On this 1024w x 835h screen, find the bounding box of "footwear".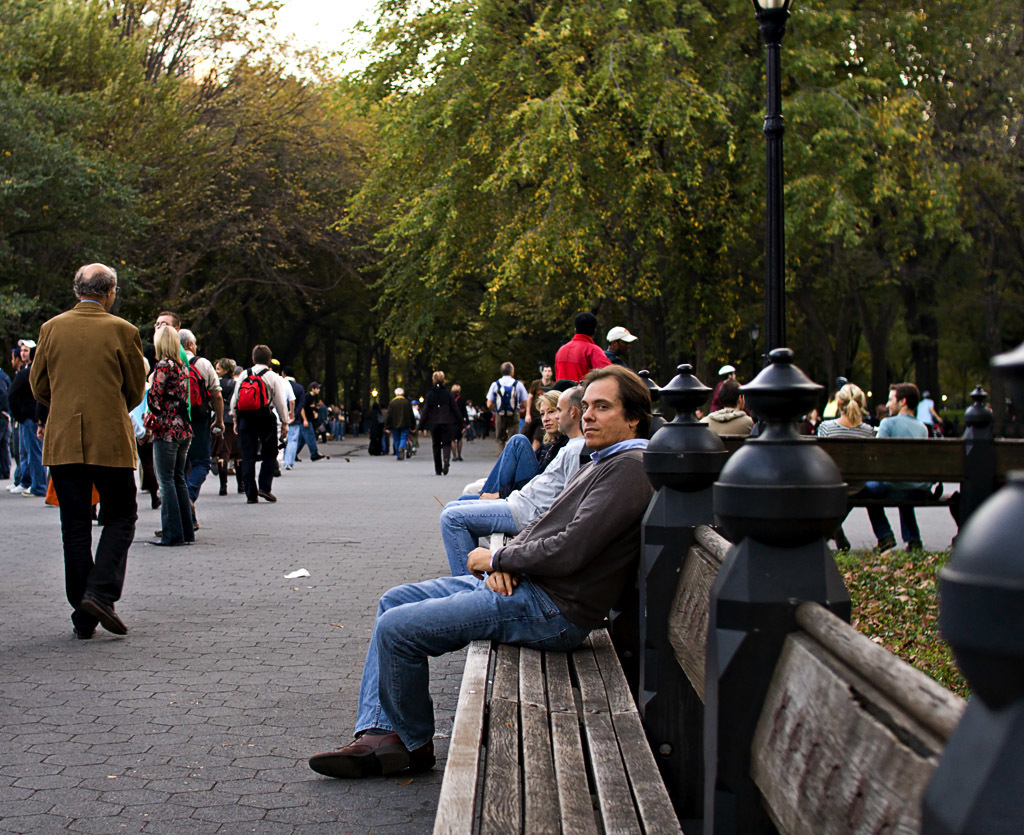
Bounding box: crop(73, 622, 98, 641).
